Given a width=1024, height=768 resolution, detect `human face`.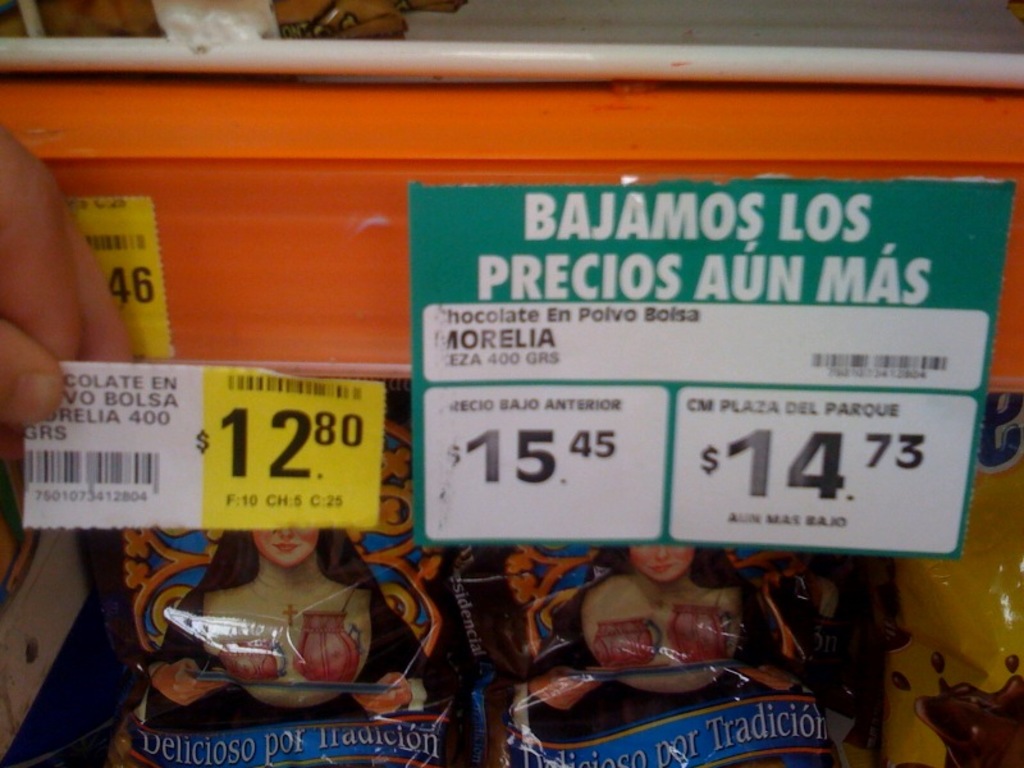
bbox(631, 536, 689, 576).
